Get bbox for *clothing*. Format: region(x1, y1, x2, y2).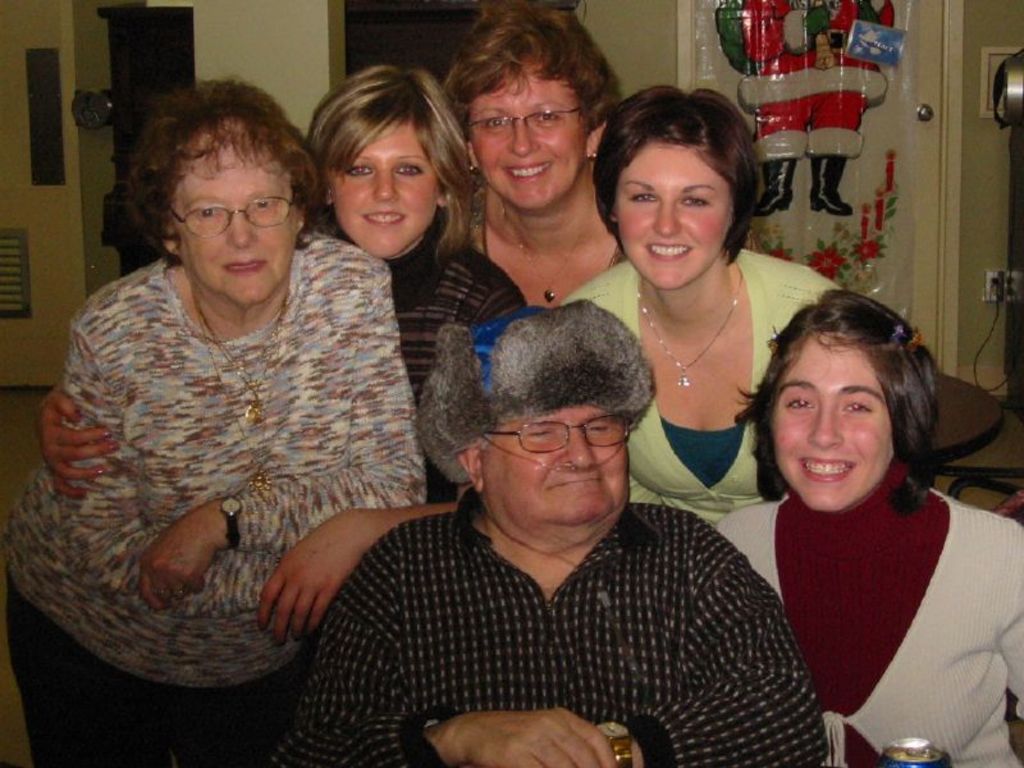
region(269, 485, 828, 767).
